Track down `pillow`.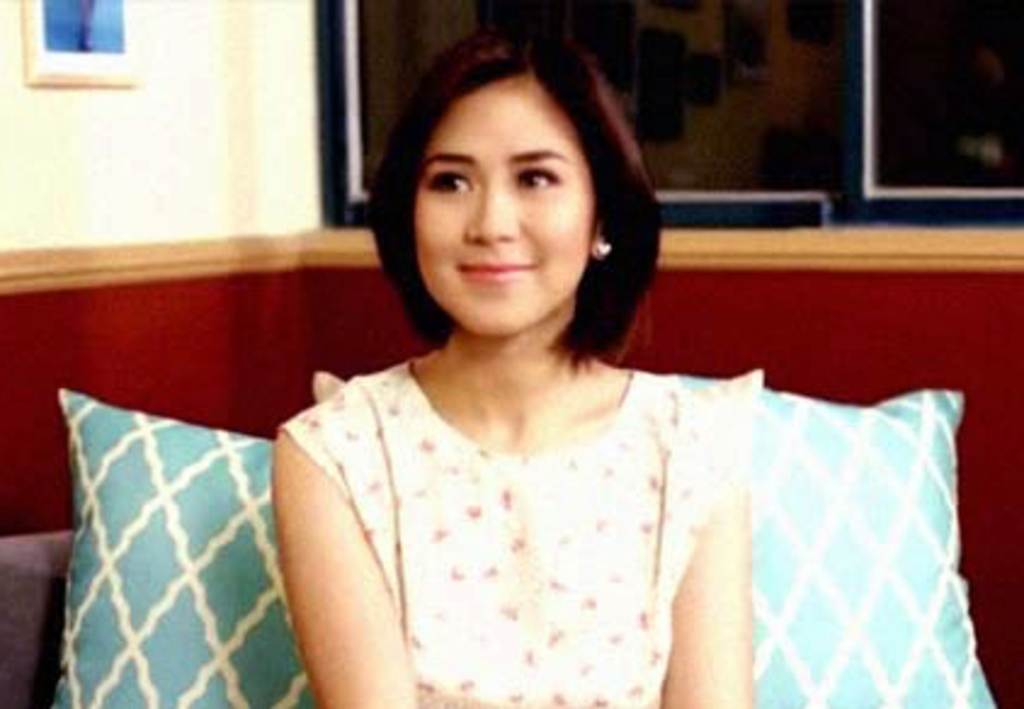
Tracked to <region>665, 369, 1009, 707</region>.
